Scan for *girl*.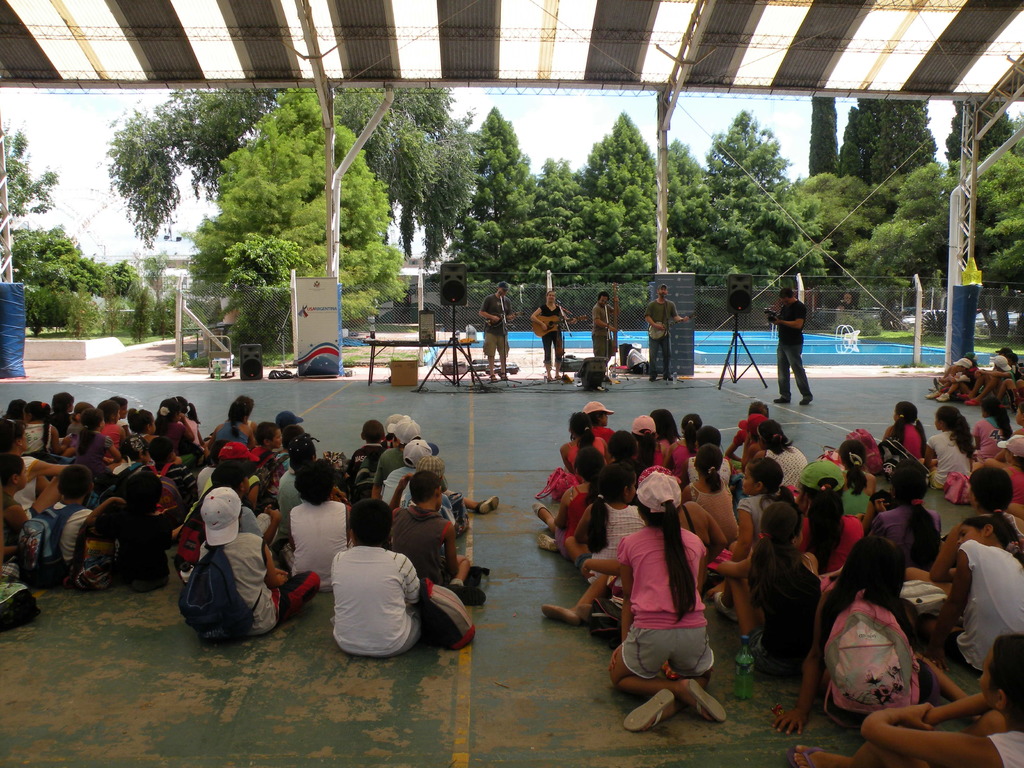
Scan result: [647, 403, 681, 465].
